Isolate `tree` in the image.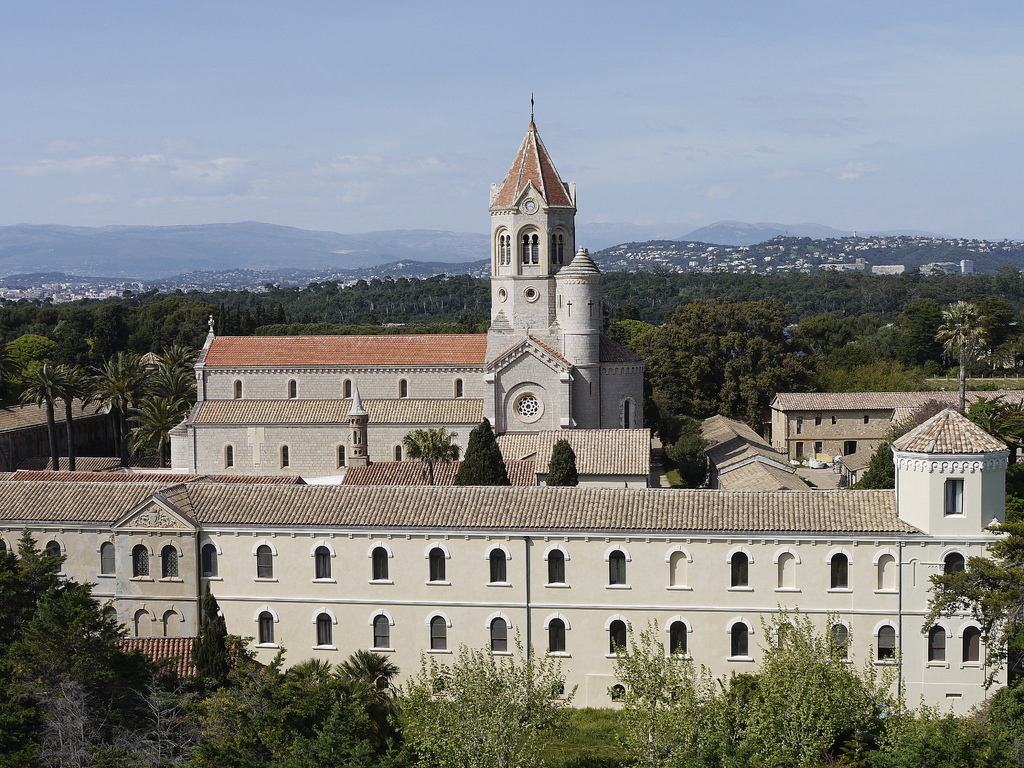
Isolated region: {"x1": 604, "y1": 616, "x2": 703, "y2": 767}.
